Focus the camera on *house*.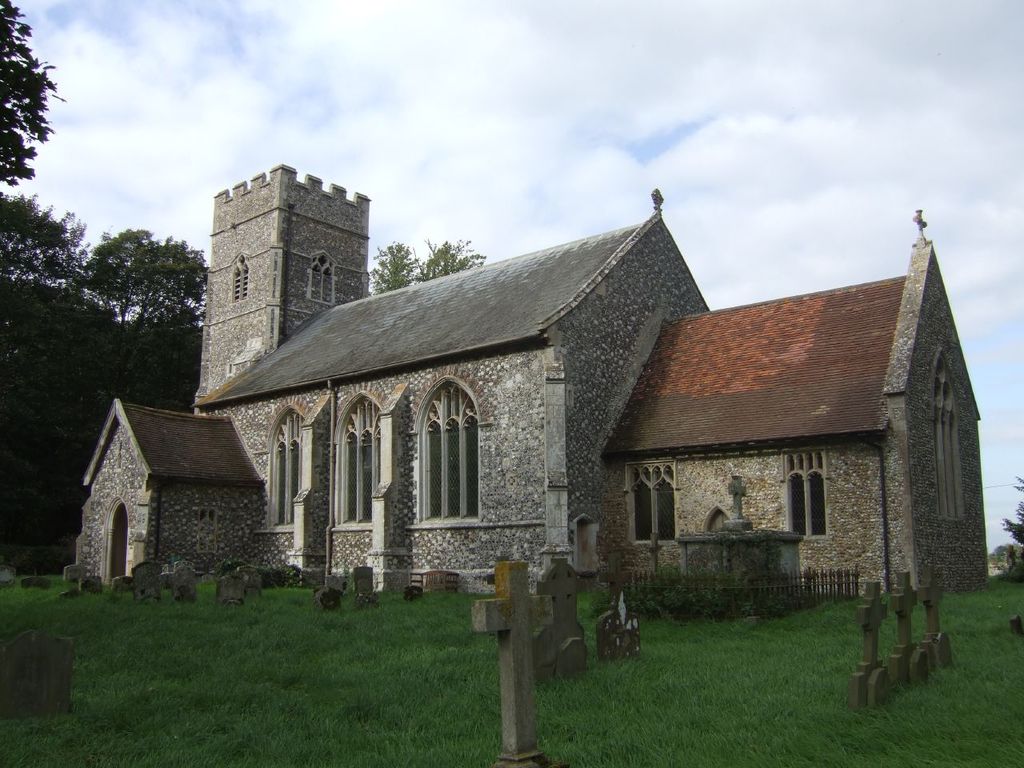
Focus region: bbox(75, 162, 987, 594).
